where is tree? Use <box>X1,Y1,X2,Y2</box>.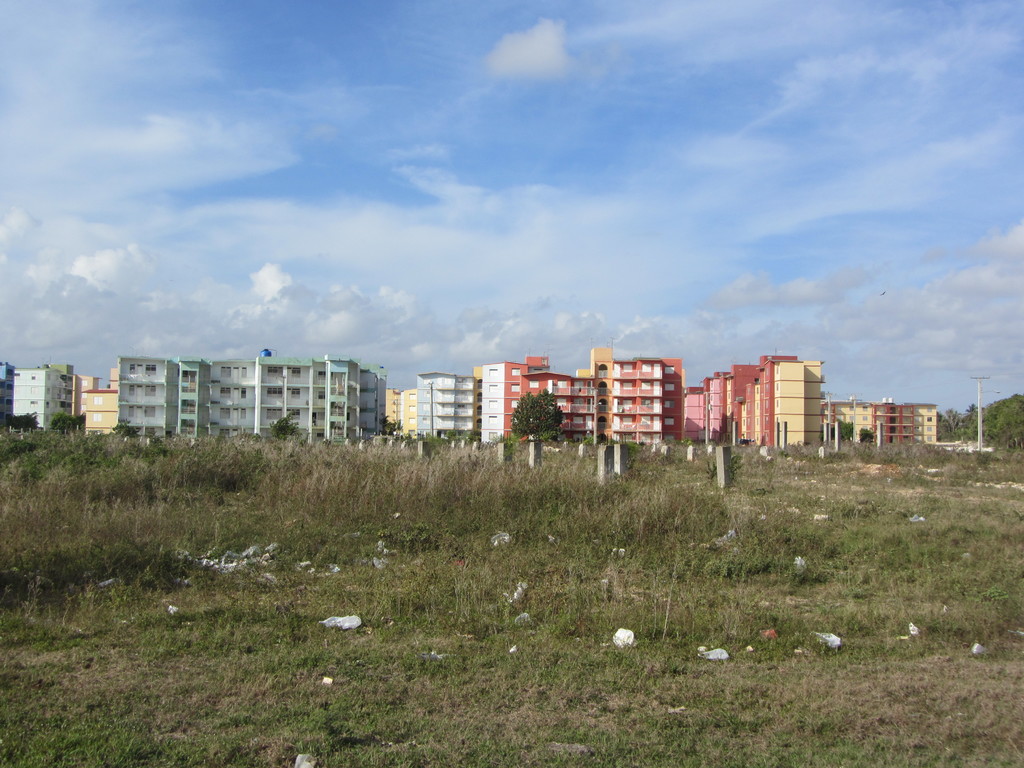
<box>832,419,858,442</box>.
